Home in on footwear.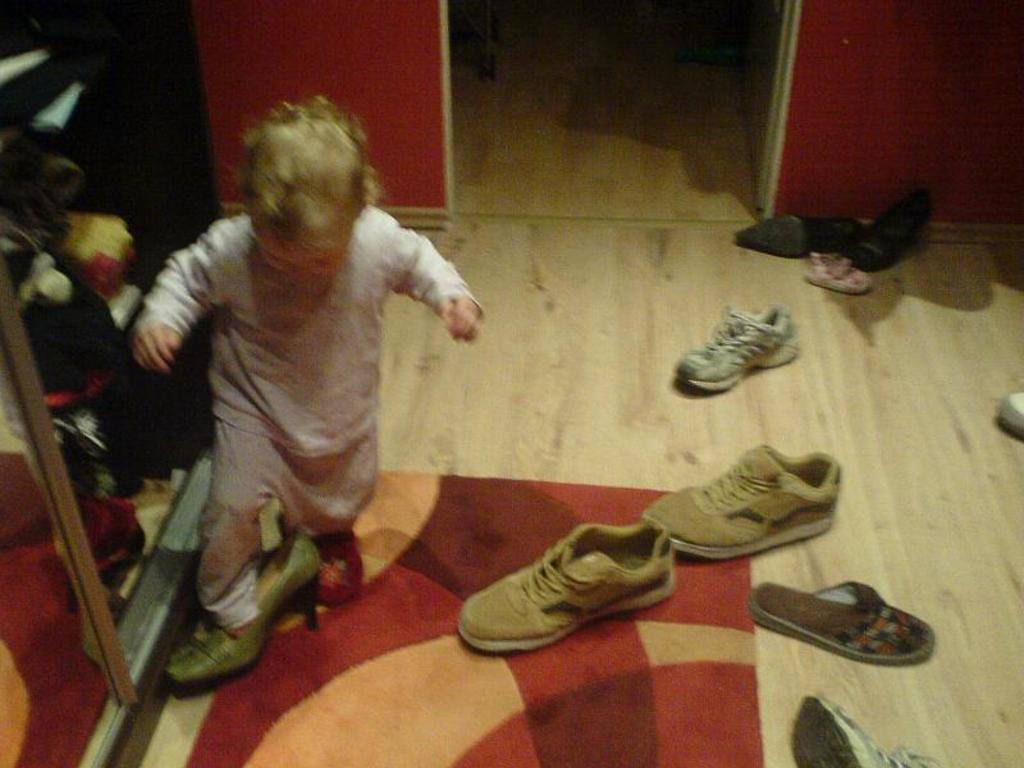
Homed in at 627, 451, 859, 577.
